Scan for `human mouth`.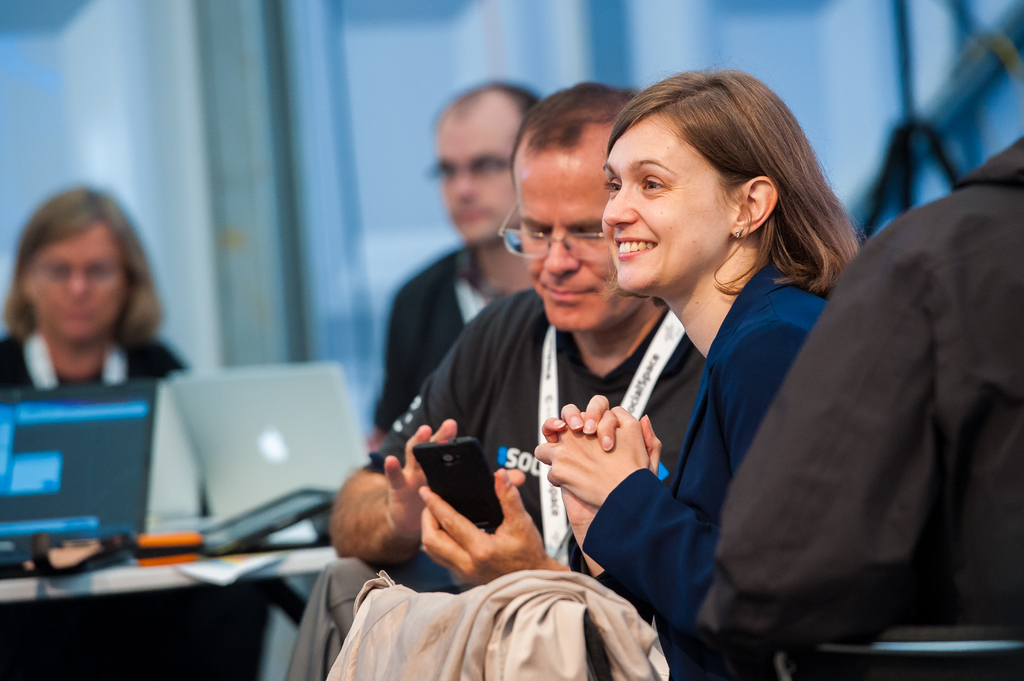
Scan result: <box>614,236,659,265</box>.
